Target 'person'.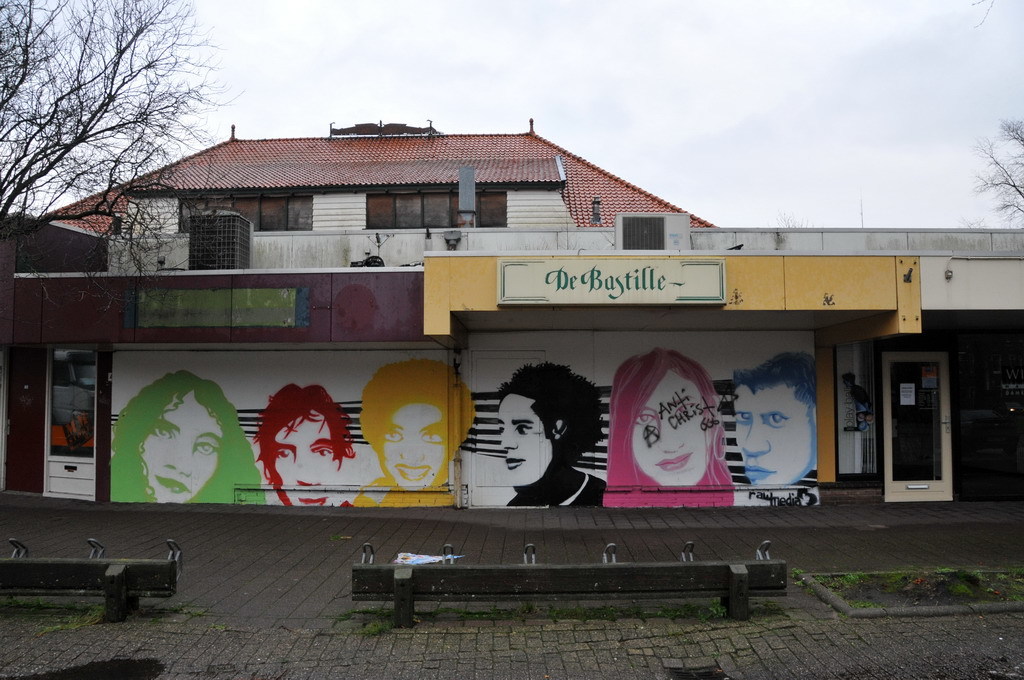
Target region: {"left": 725, "top": 347, "right": 817, "bottom": 485}.
